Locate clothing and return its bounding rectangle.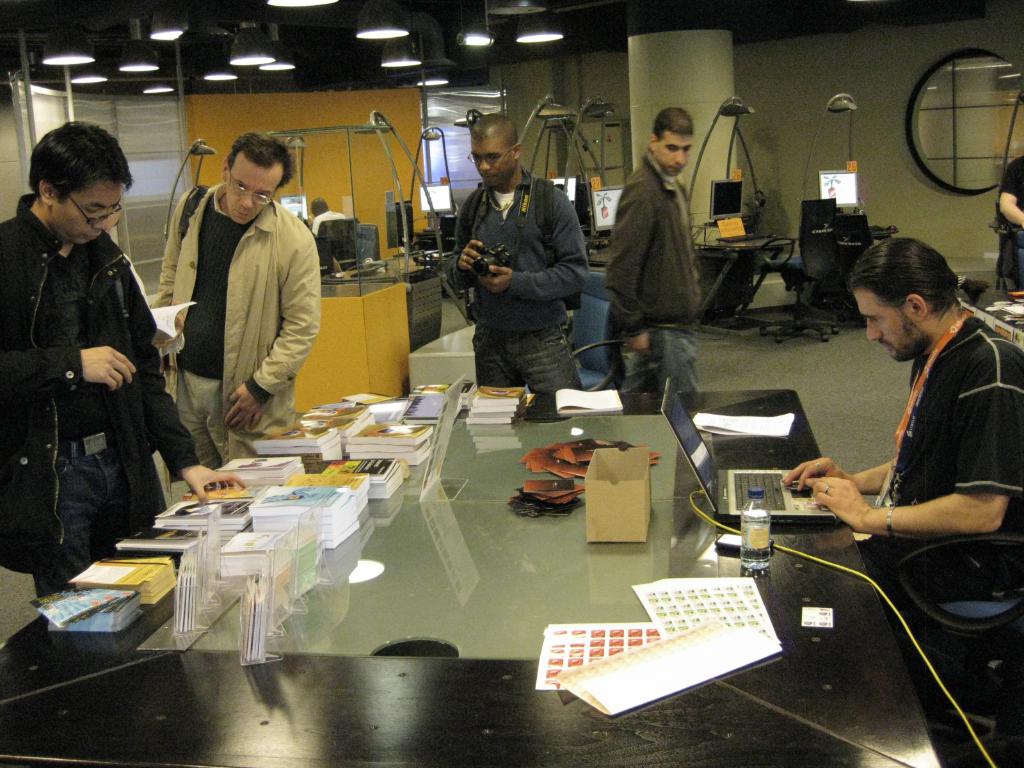
rect(991, 151, 1023, 292).
